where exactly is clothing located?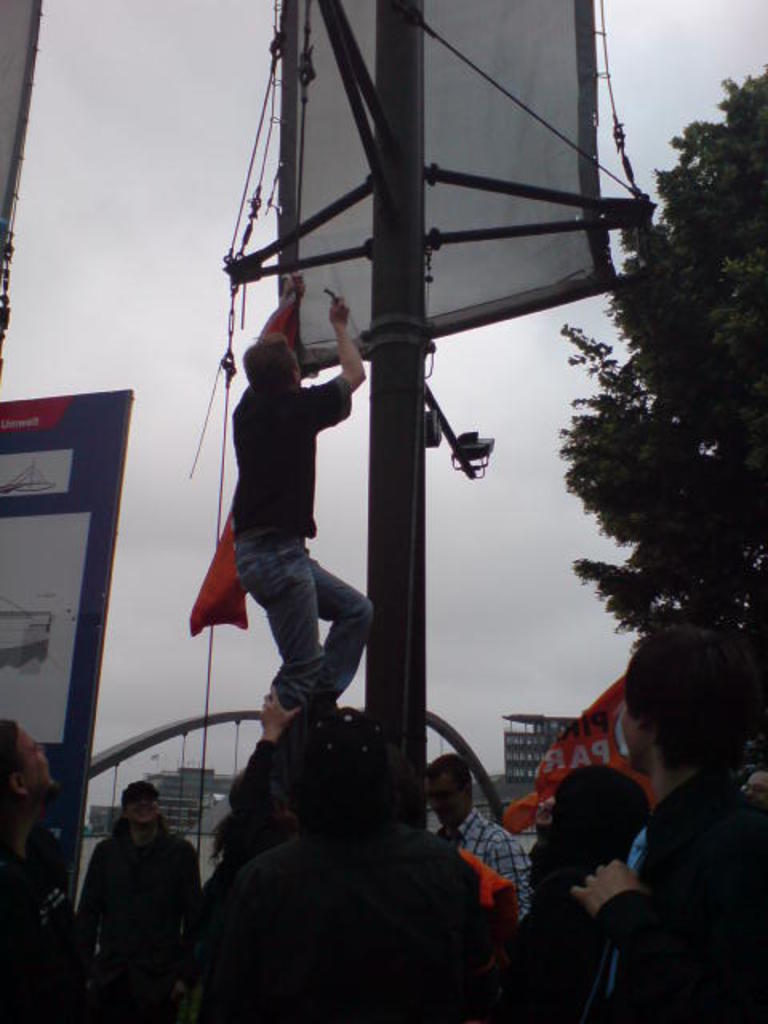
Its bounding box is [582,765,766,1022].
